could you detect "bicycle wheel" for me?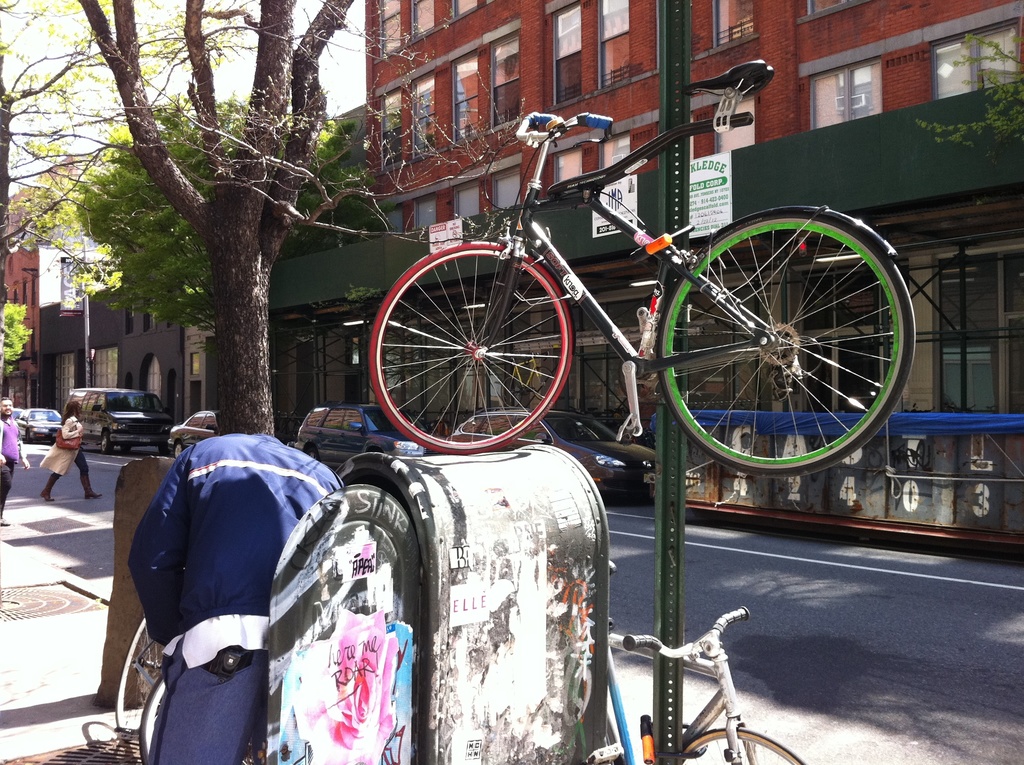
Detection result: 131 670 168 764.
